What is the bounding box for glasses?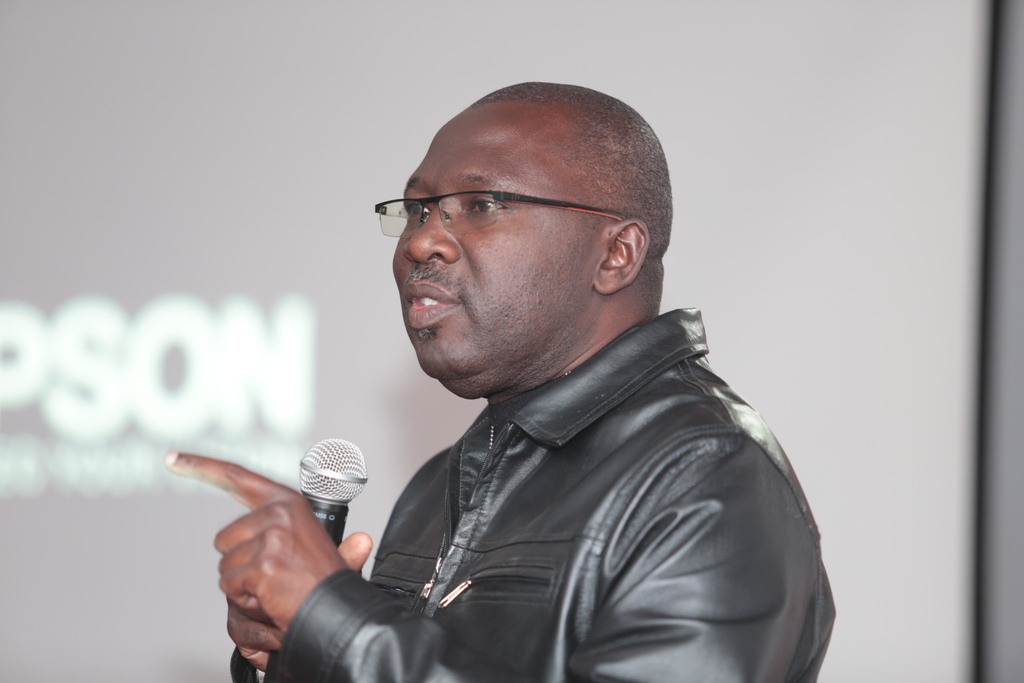
364, 173, 619, 249.
